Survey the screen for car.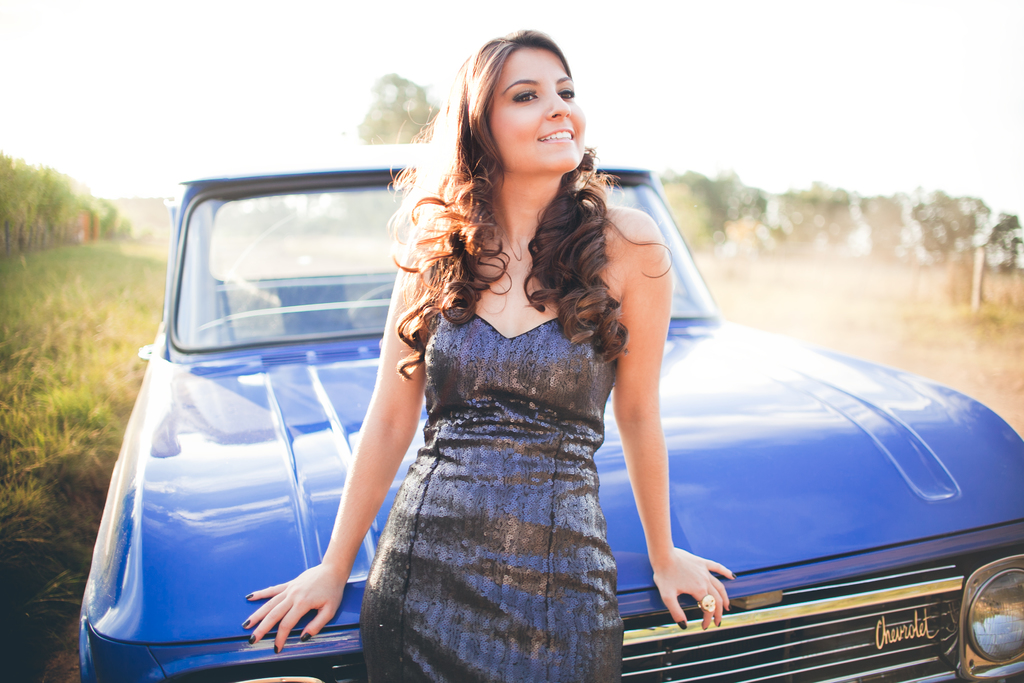
Survey found: <region>77, 145, 1023, 682</region>.
